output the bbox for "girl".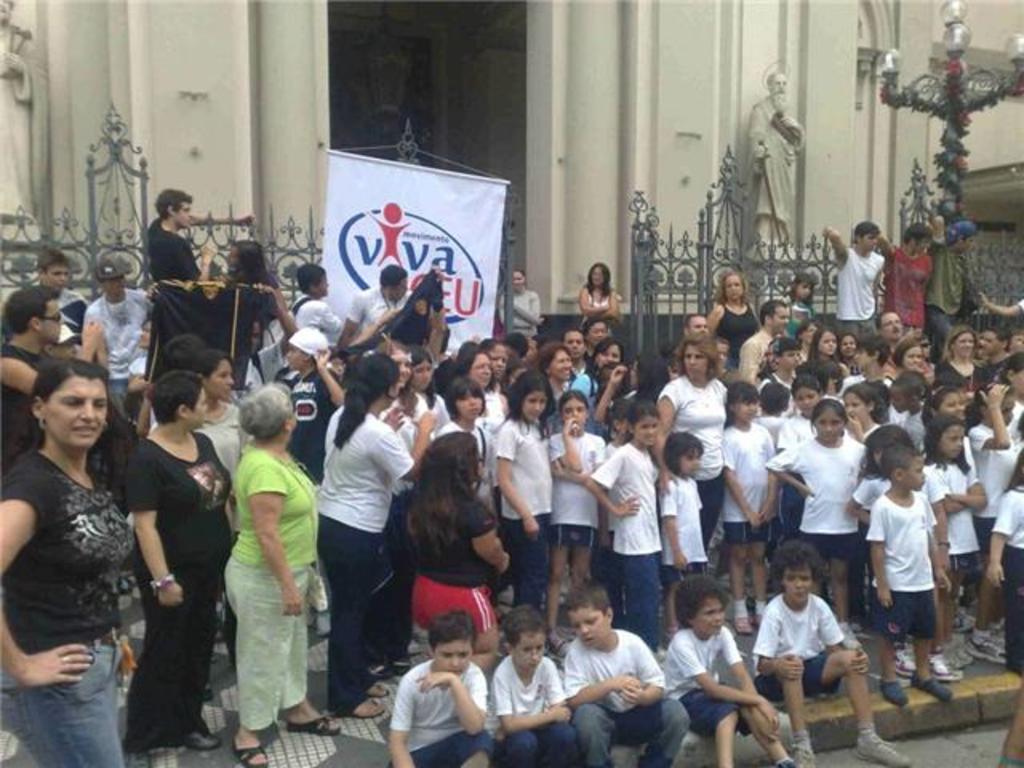
(965, 379, 1016, 632).
